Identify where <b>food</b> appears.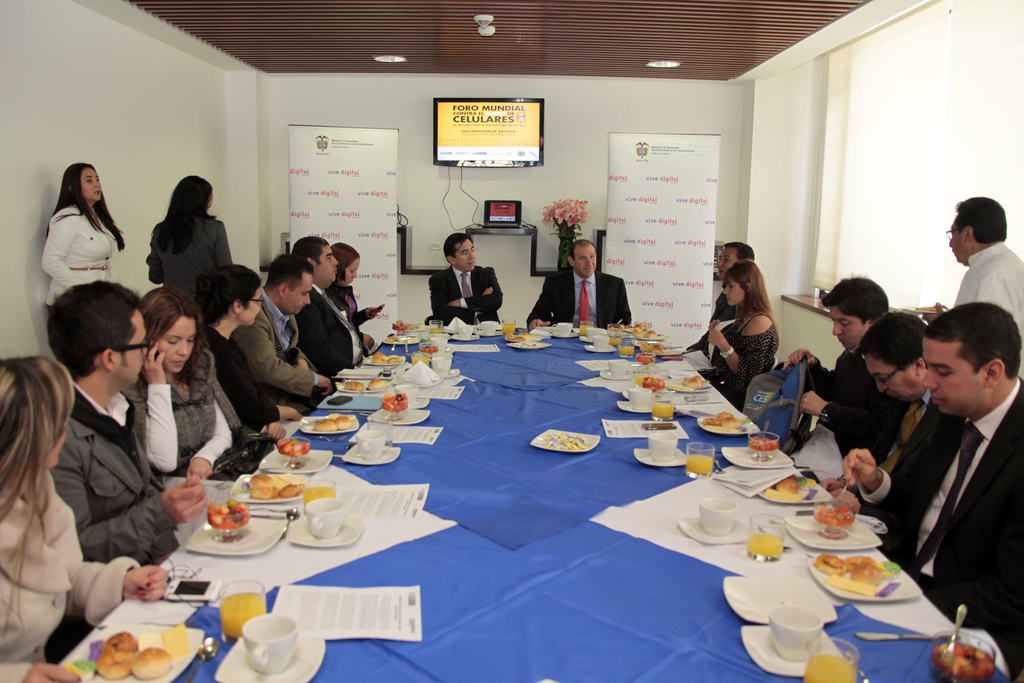
Appears at BBox(930, 638, 995, 680).
